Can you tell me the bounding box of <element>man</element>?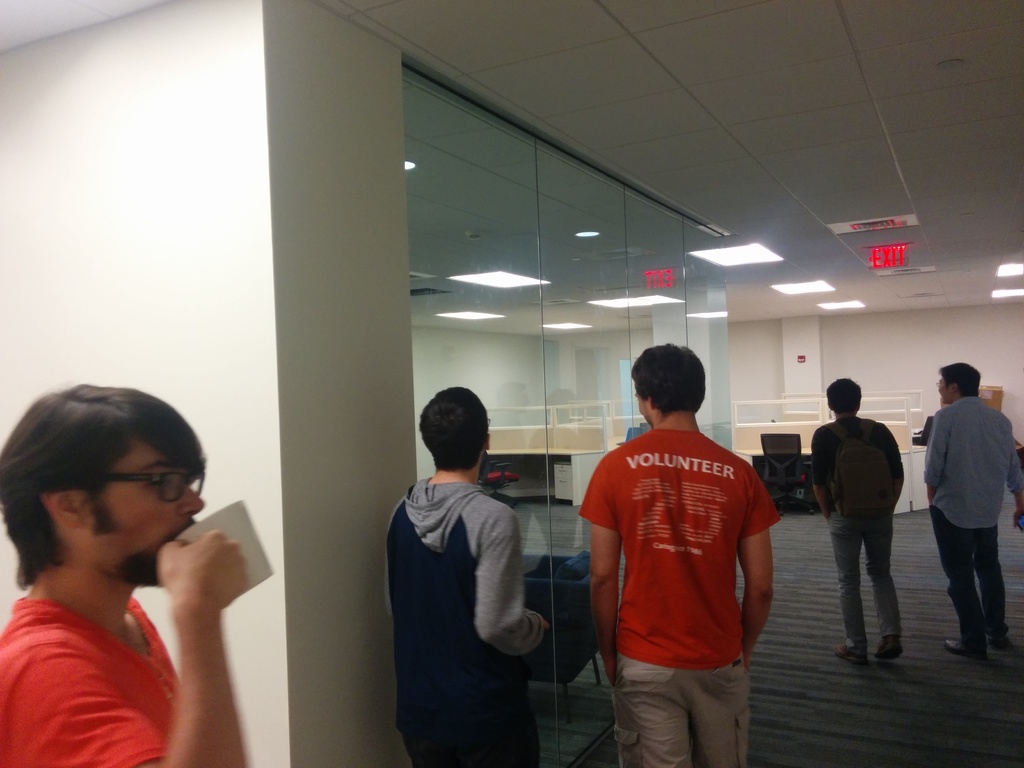
BBox(0, 384, 252, 767).
